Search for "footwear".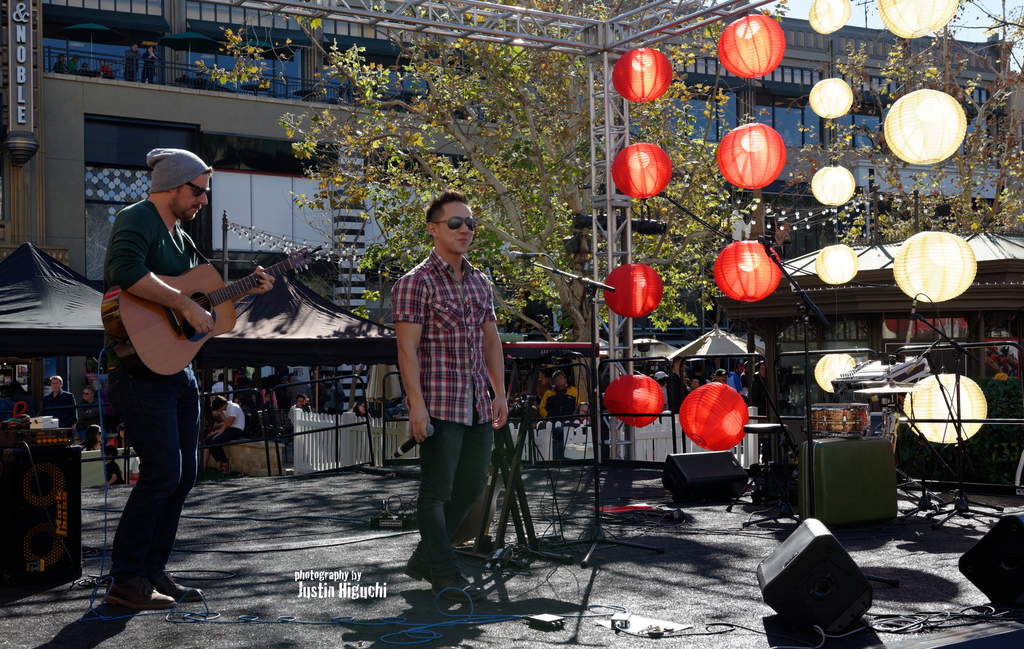
Found at (x1=400, y1=548, x2=451, y2=590).
